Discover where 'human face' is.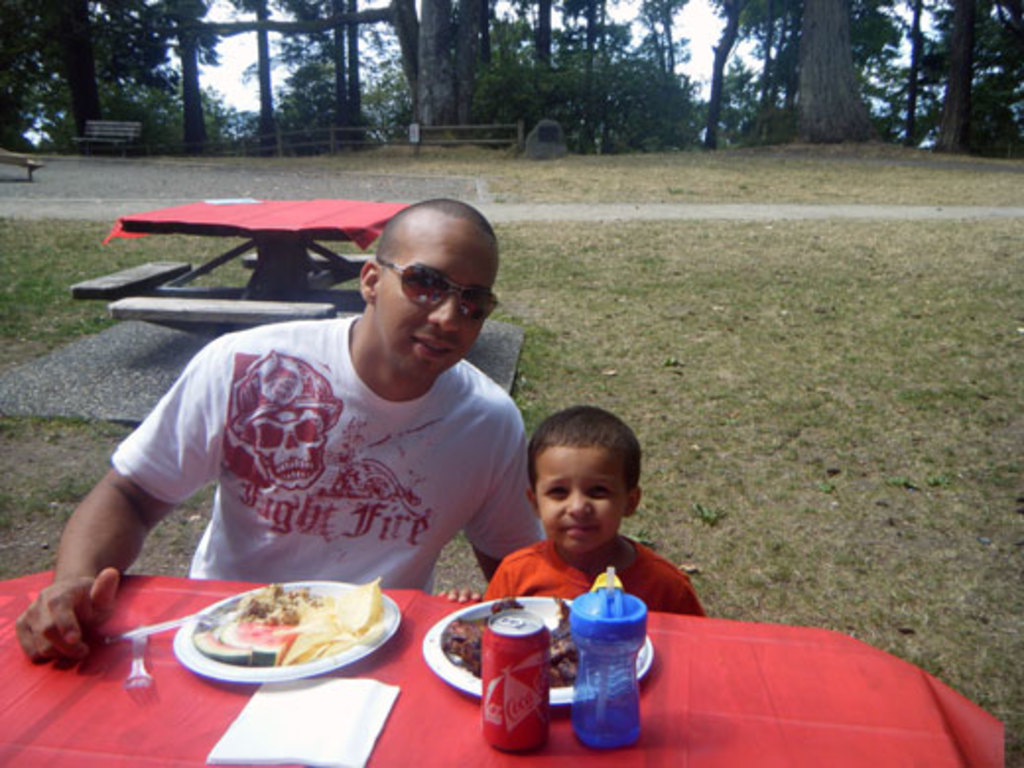
Discovered at {"left": 378, "top": 240, "right": 500, "bottom": 380}.
